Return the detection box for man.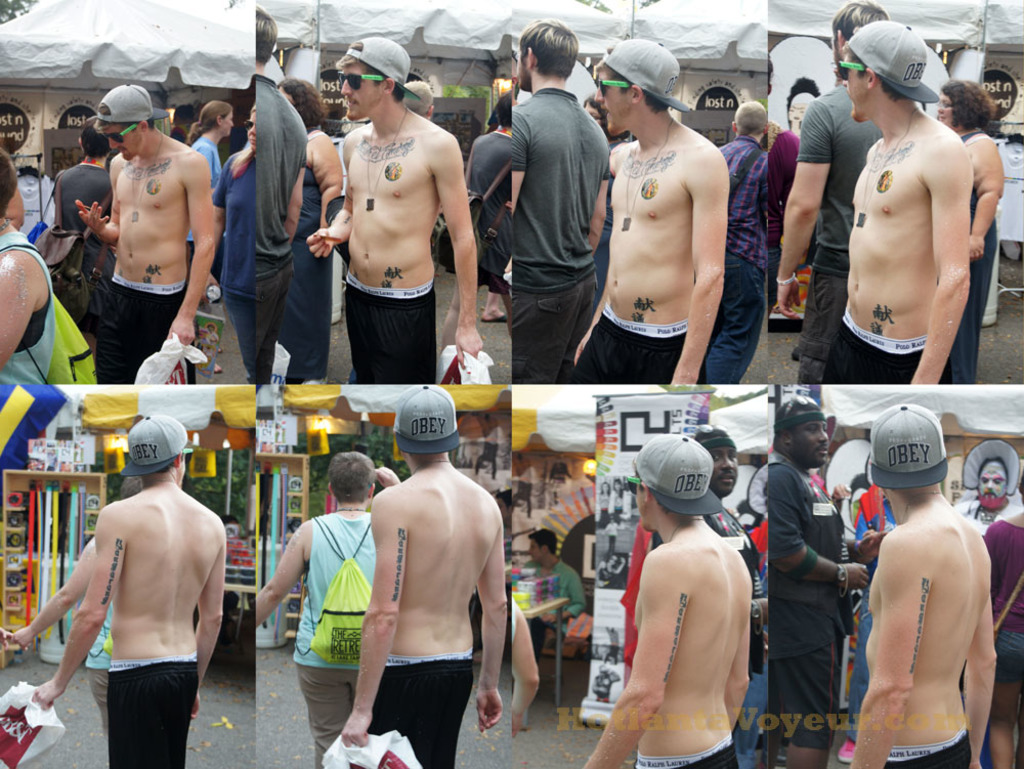
(x1=776, y1=0, x2=890, y2=384).
